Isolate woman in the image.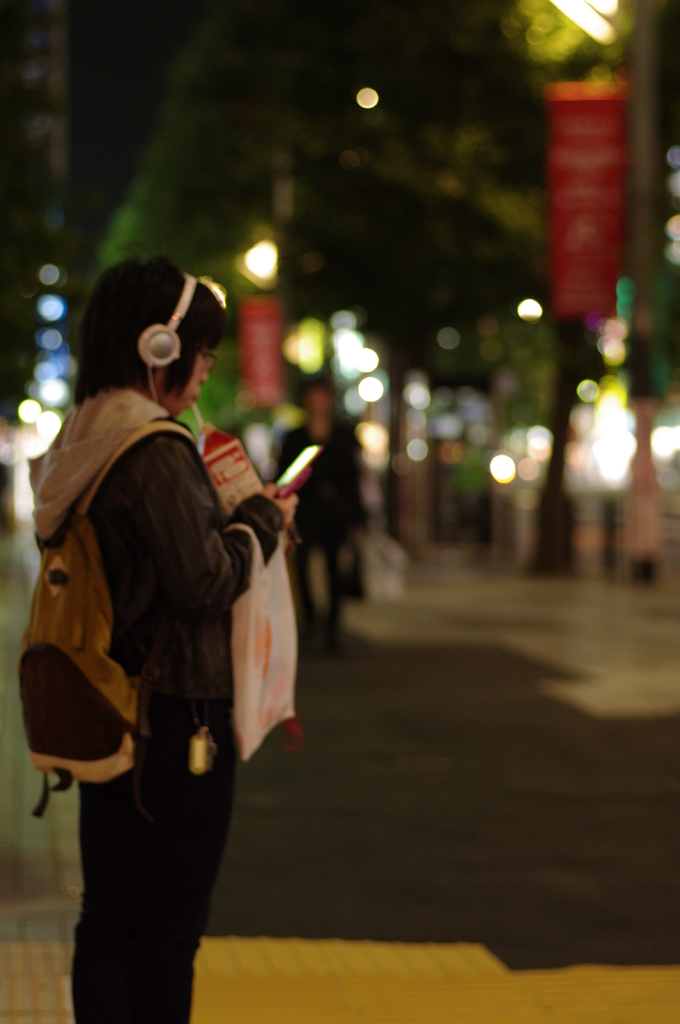
Isolated region: box(24, 252, 308, 1023).
